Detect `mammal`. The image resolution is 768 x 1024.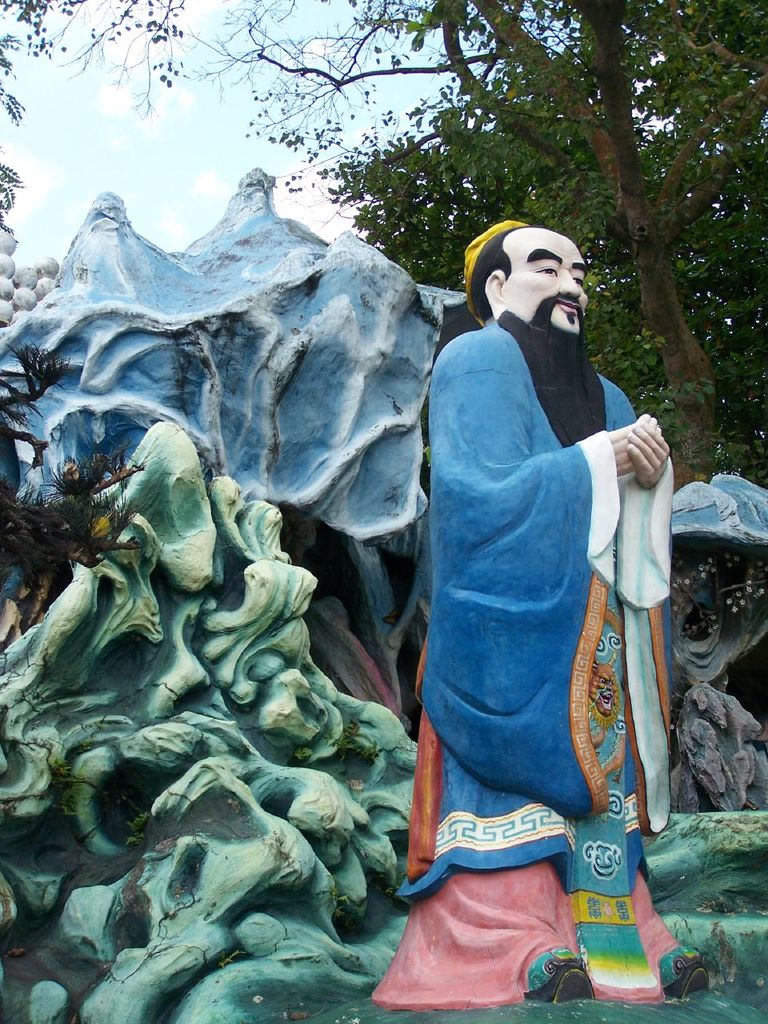
BBox(371, 215, 708, 1006).
